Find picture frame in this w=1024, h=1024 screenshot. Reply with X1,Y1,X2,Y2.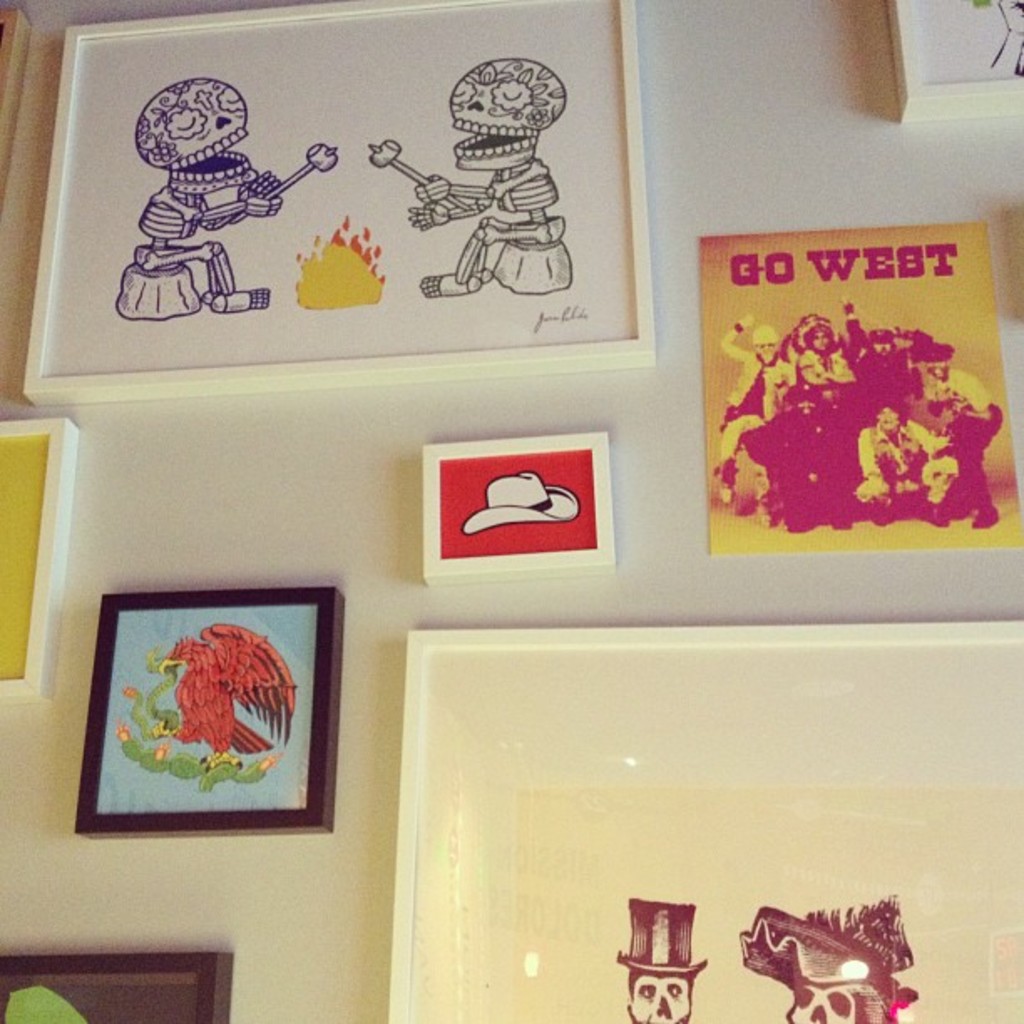
0,947,228,1022.
